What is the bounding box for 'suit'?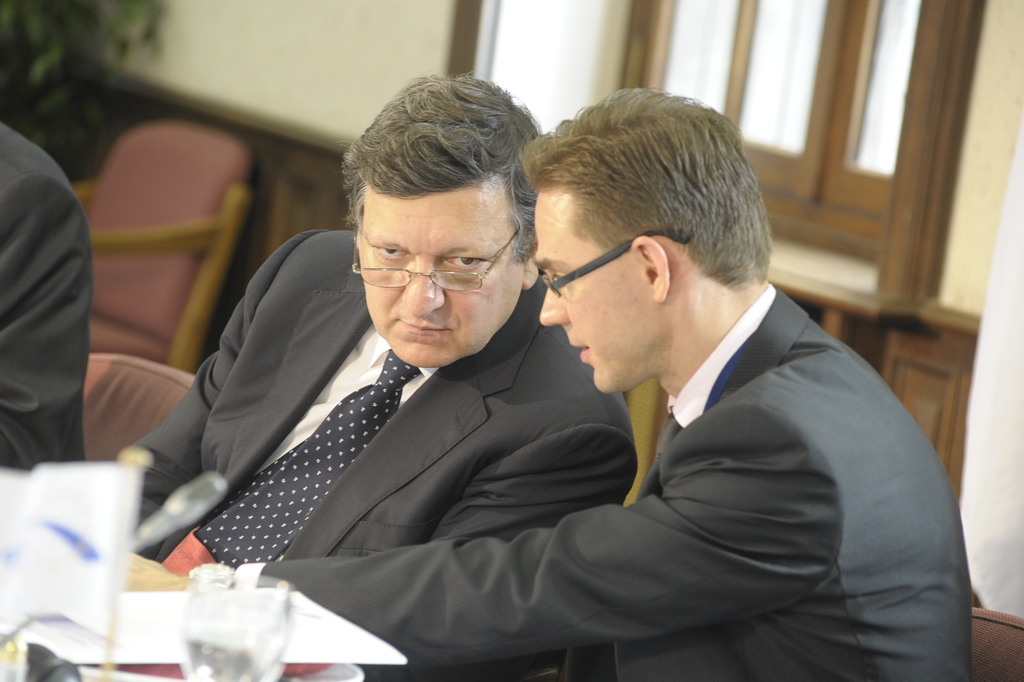
[0, 123, 94, 462].
